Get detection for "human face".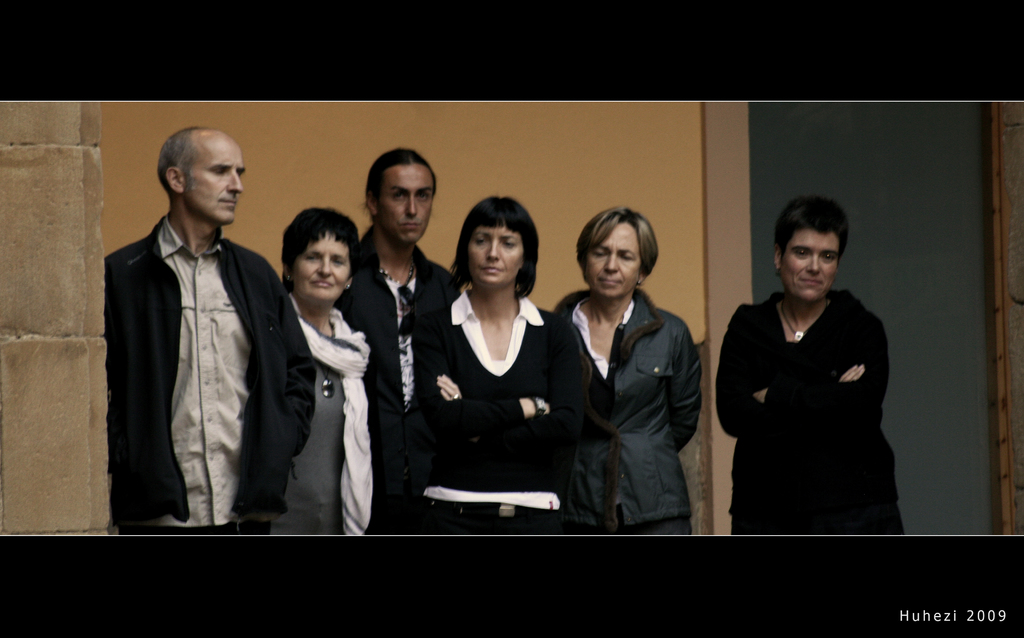
Detection: (left=583, top=224, right=643, bottom=296).
